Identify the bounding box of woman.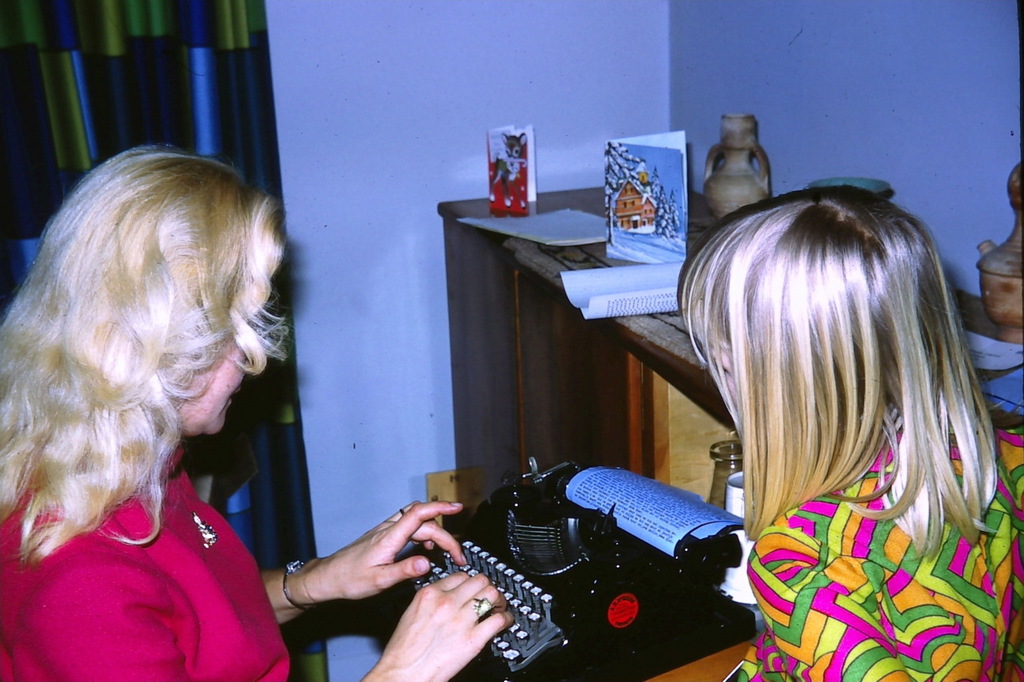
region(673, 122, 1010, 681).
